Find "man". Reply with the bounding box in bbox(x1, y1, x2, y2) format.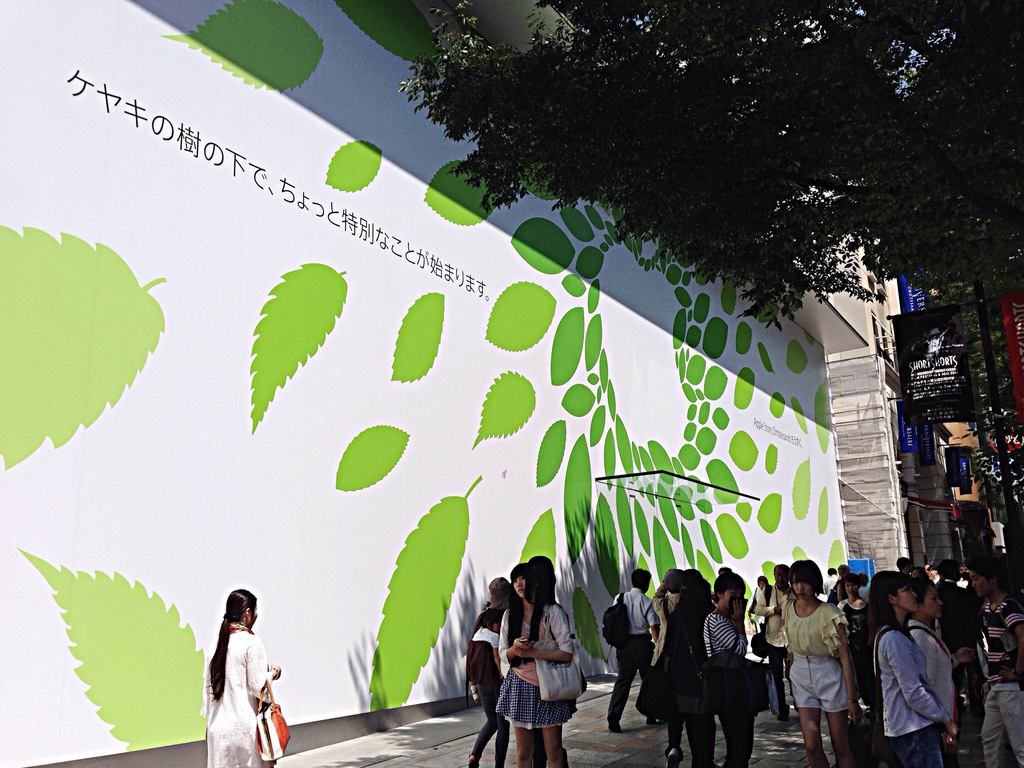
bbox(607, 557, 666, 735).
